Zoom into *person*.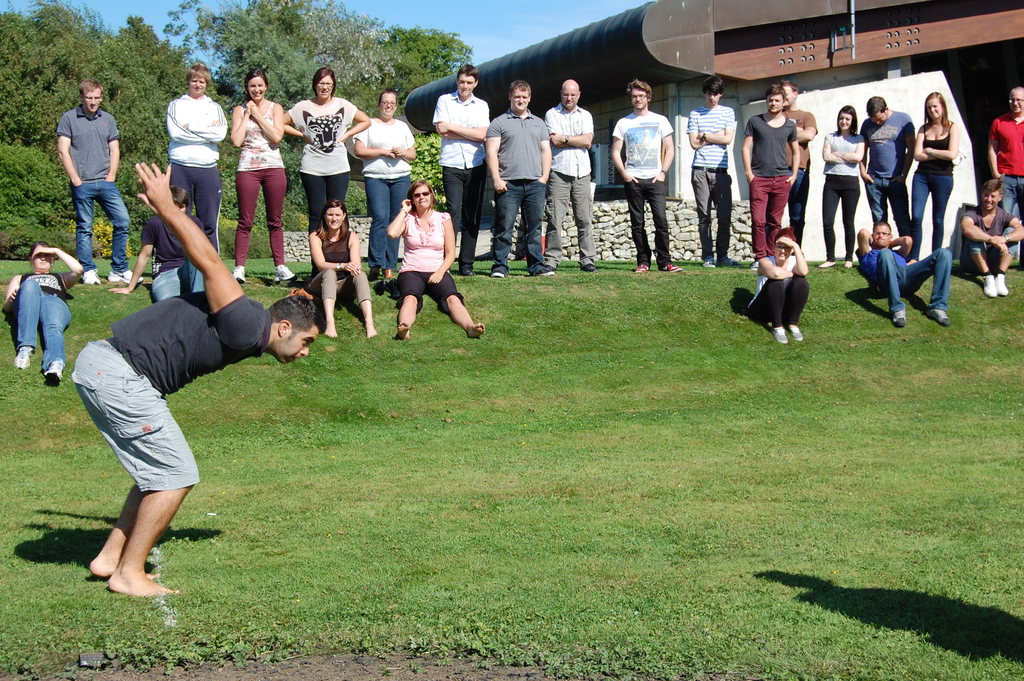
Zoom target: l=54, t=80, r=146, b=290.
